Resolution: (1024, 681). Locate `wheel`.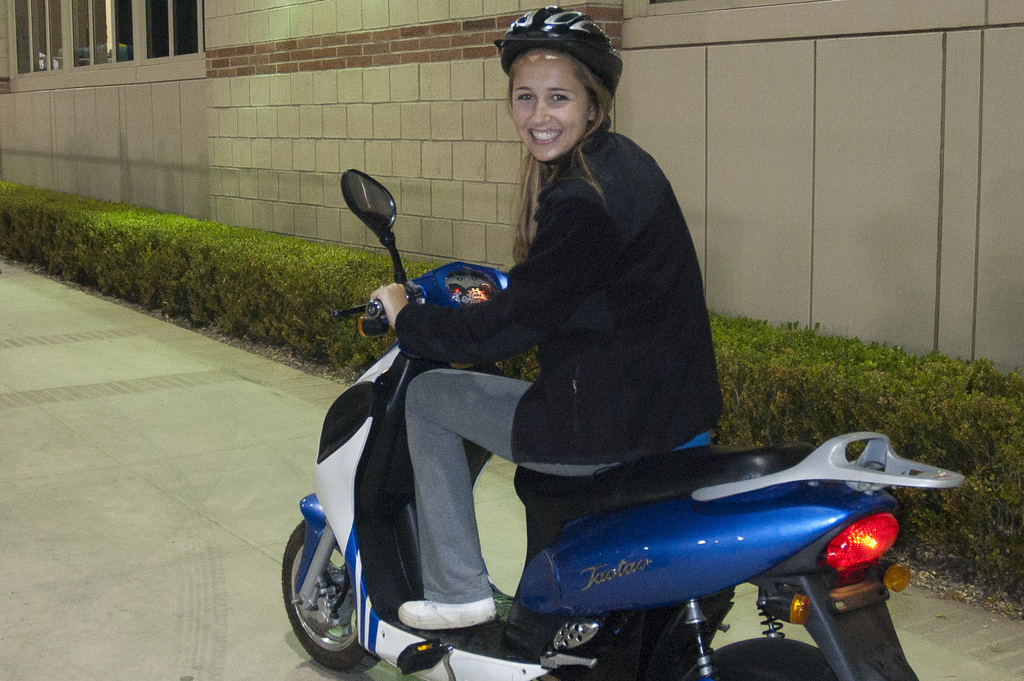
bbox(278, 495, 374, 670).
